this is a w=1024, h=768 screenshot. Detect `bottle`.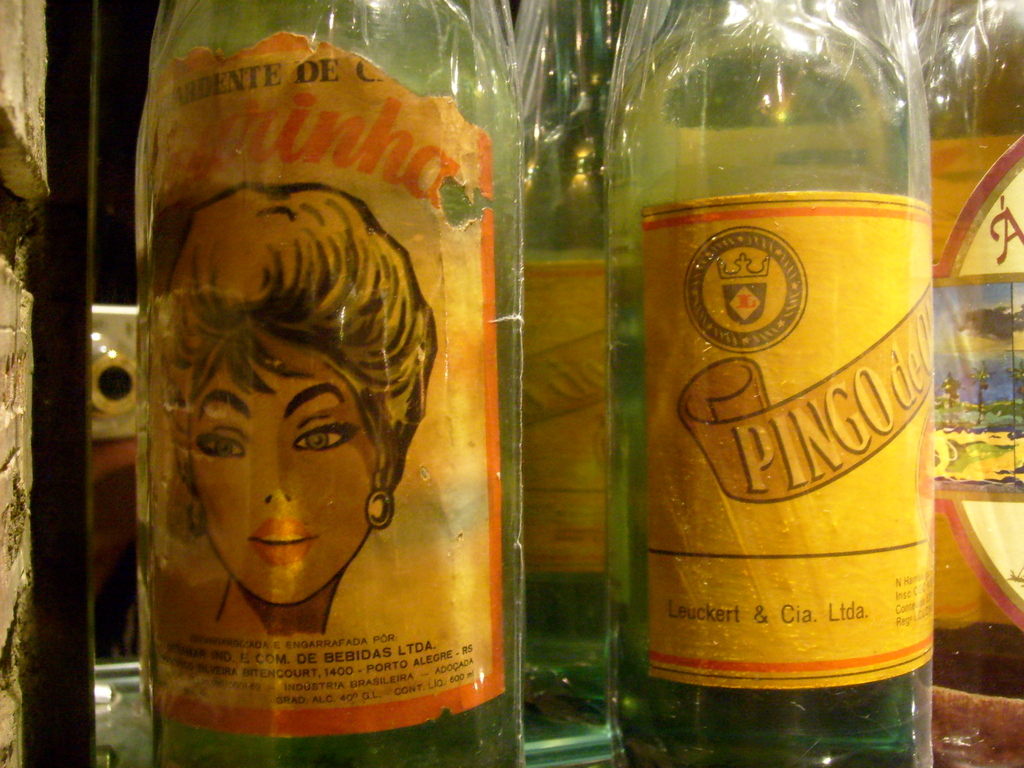
[x1=611, y1=0, x2=938, y2=767].
